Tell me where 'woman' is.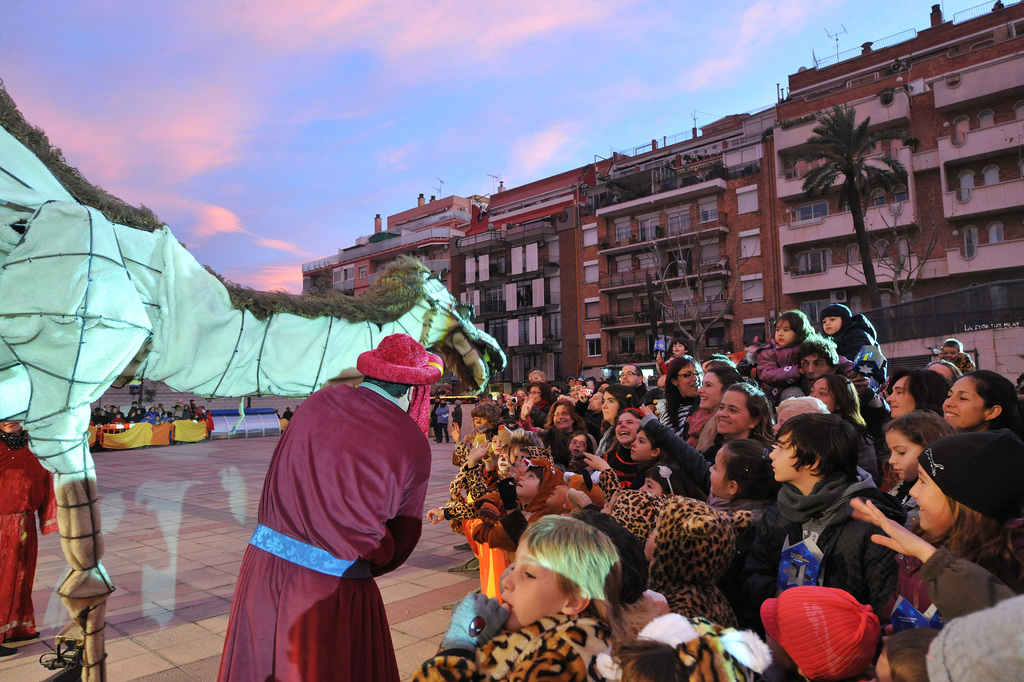
'woman' is at 681,364,747,454.
